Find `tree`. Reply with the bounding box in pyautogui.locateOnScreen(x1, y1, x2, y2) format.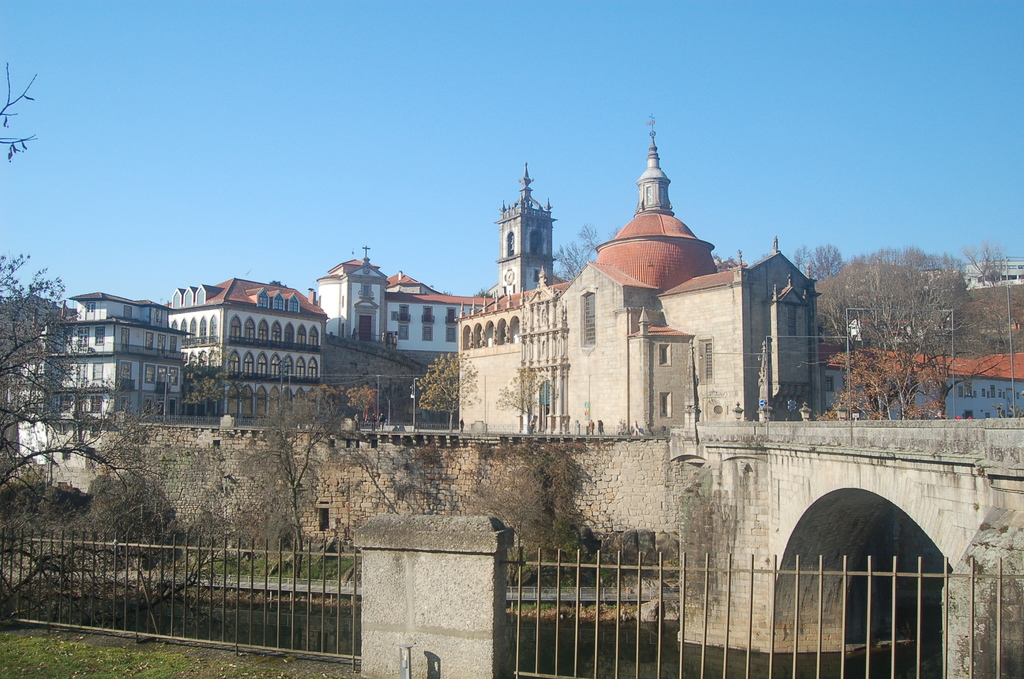
pyautogui.locateOnScreen(415, 354, 481, 434).
